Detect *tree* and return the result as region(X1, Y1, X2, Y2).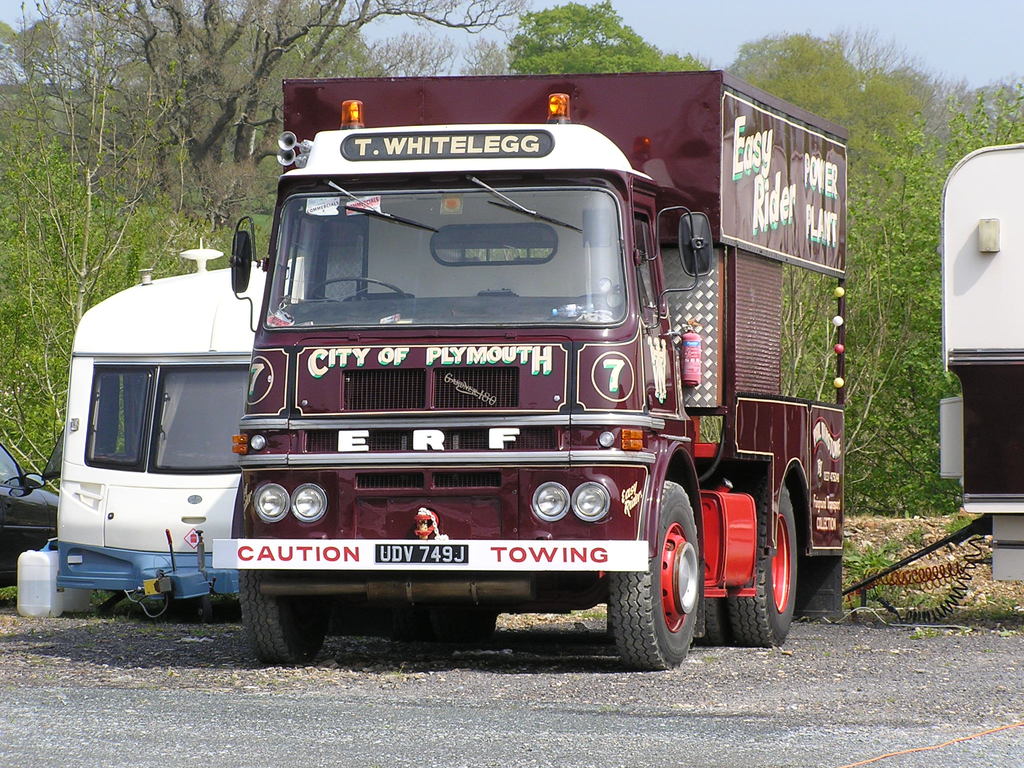
region(97, 0, 502, 208).
